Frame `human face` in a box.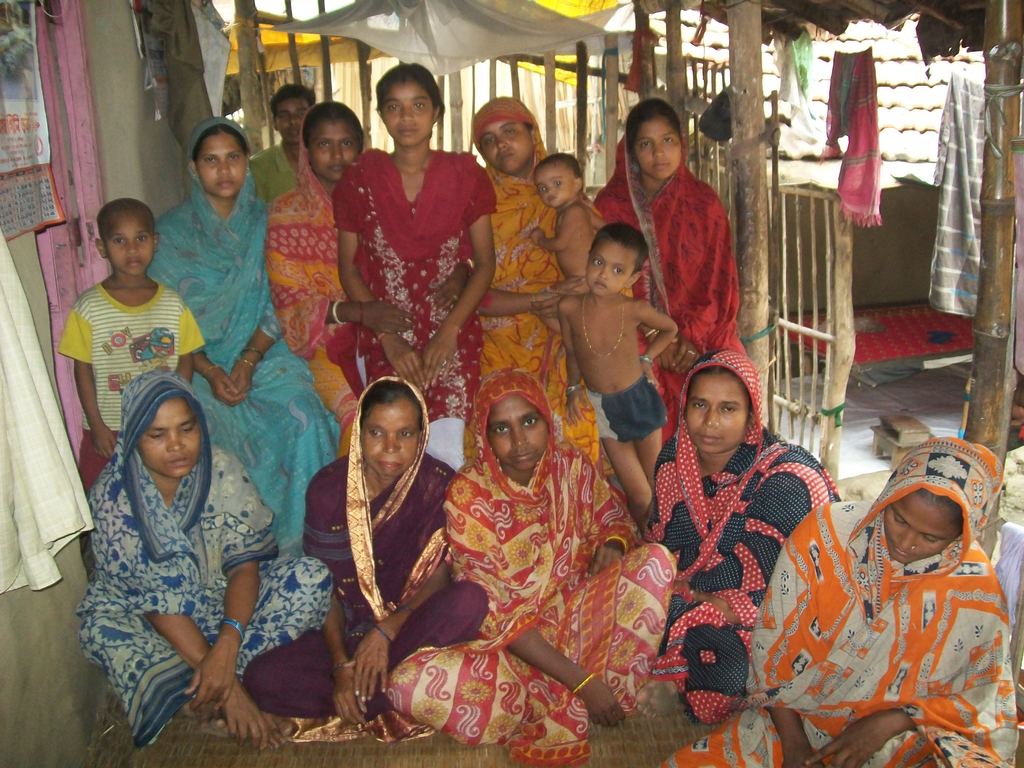
(872,504,956,569).
